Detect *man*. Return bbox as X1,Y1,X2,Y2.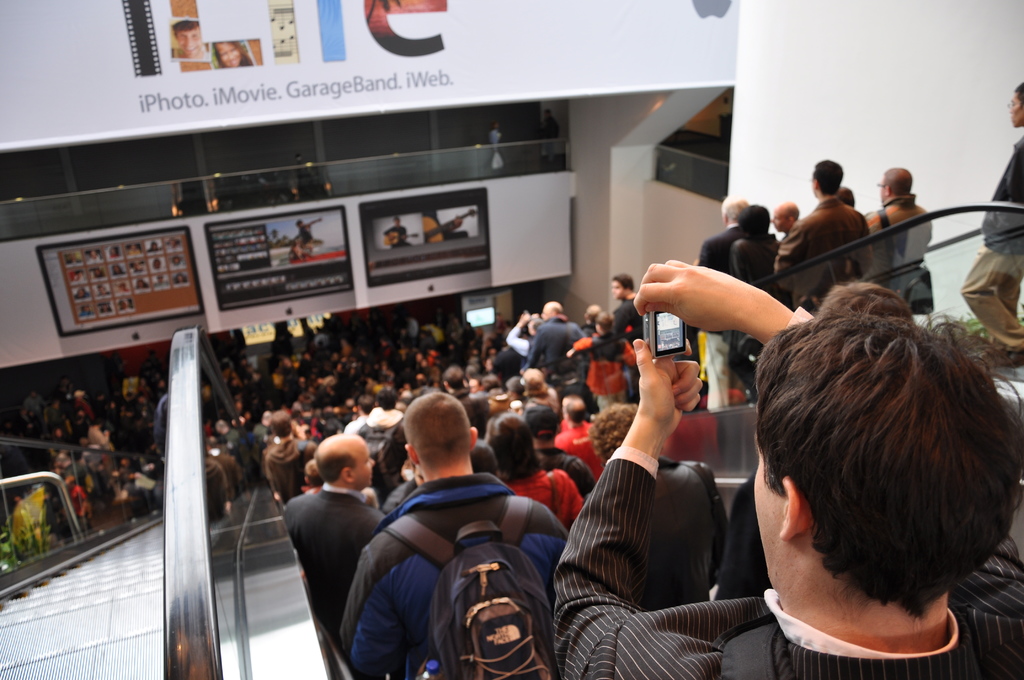
331,393,570,679.
